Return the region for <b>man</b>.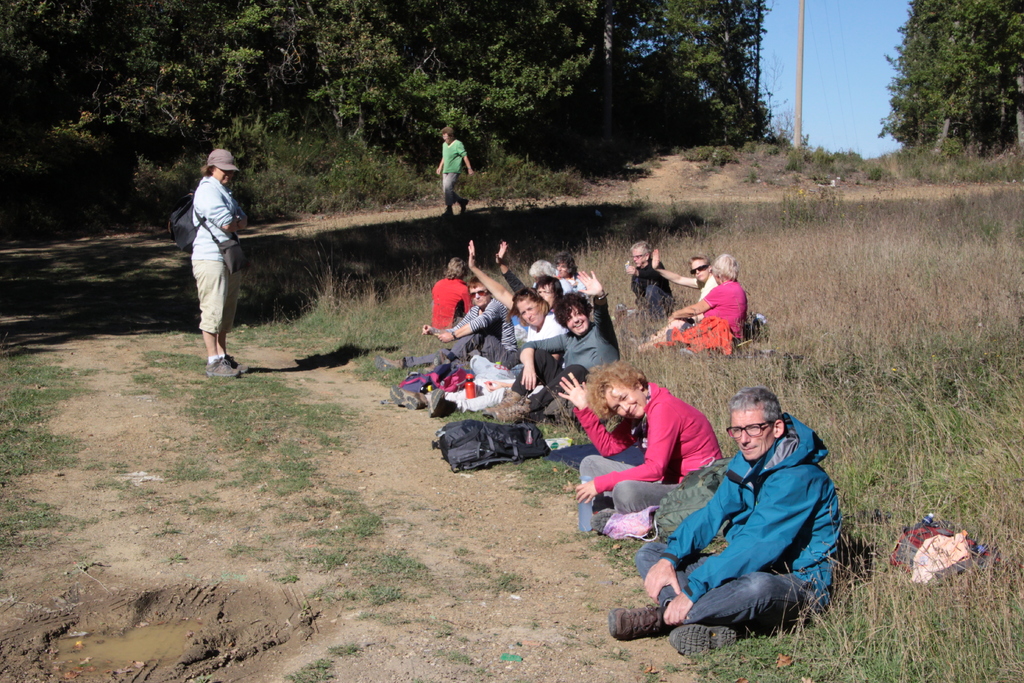
<region>615, 241, 675, 328</region>.
